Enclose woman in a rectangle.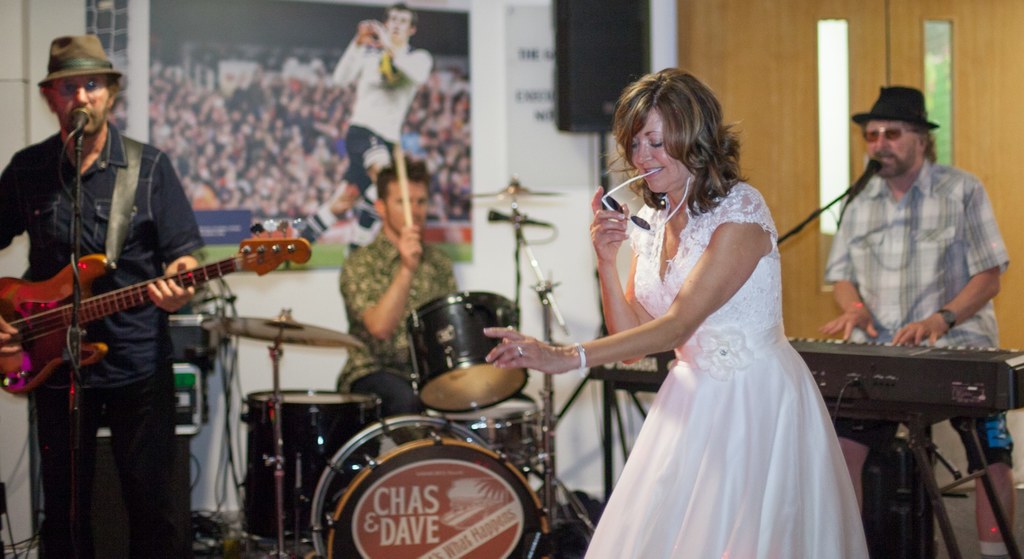
region(559, 73, 876, 547).
